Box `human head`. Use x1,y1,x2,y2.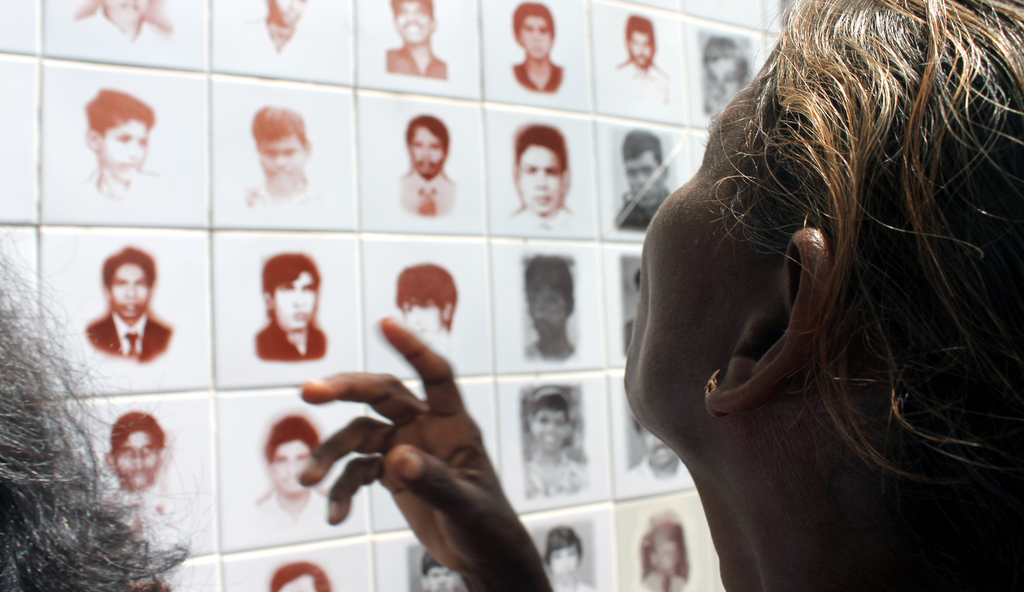
511,125,570,217.
